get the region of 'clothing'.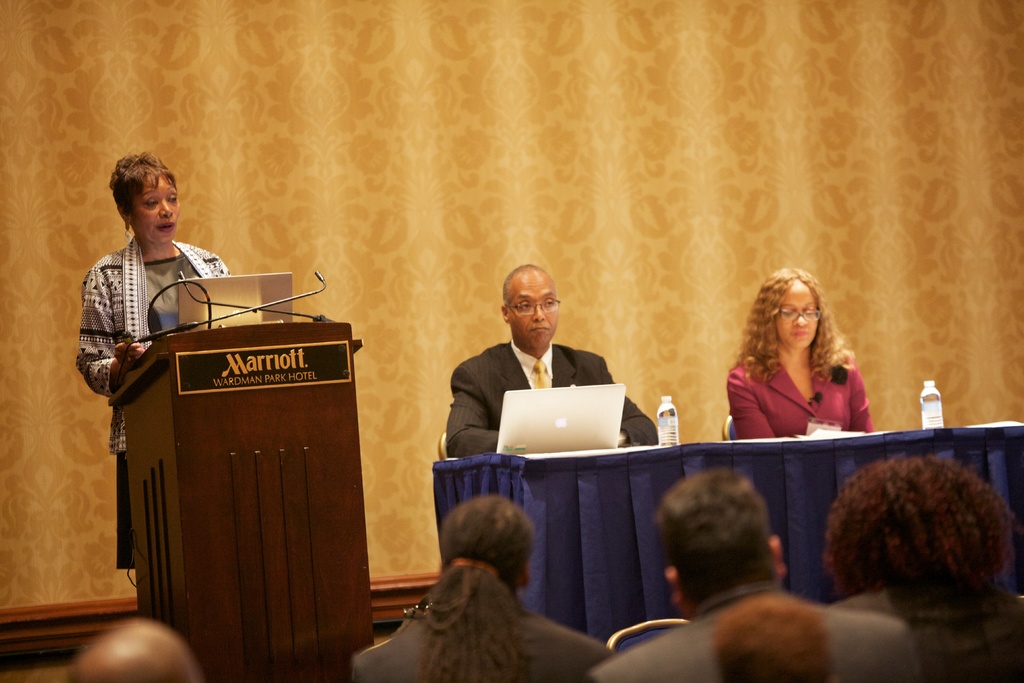
crop(595, 612, 924, 680).
